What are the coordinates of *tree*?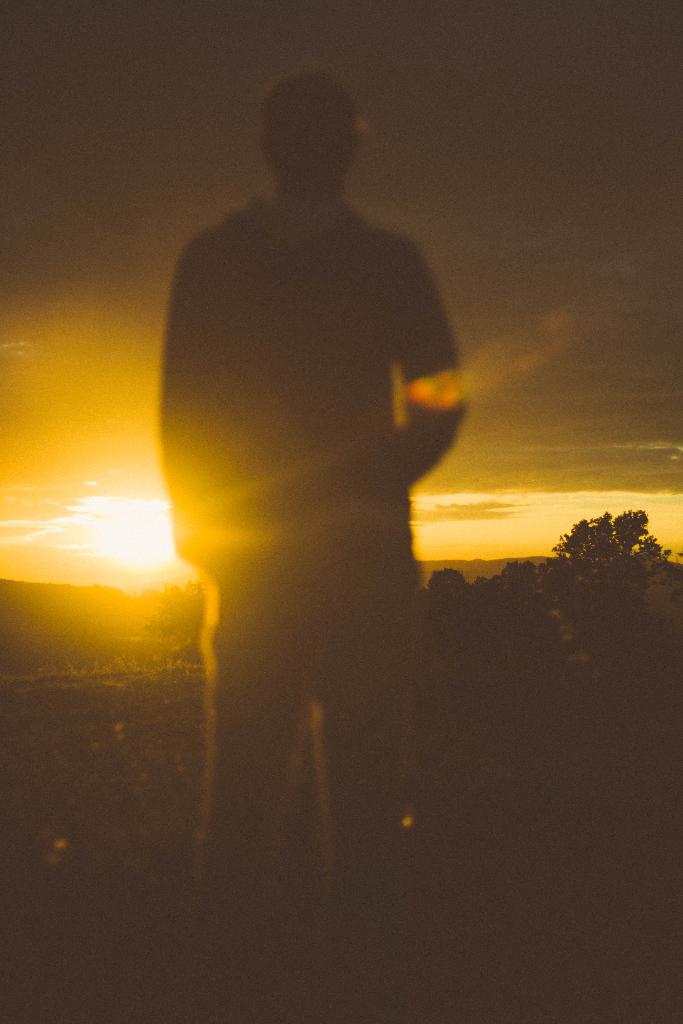
(548, 504, 662, 642).
